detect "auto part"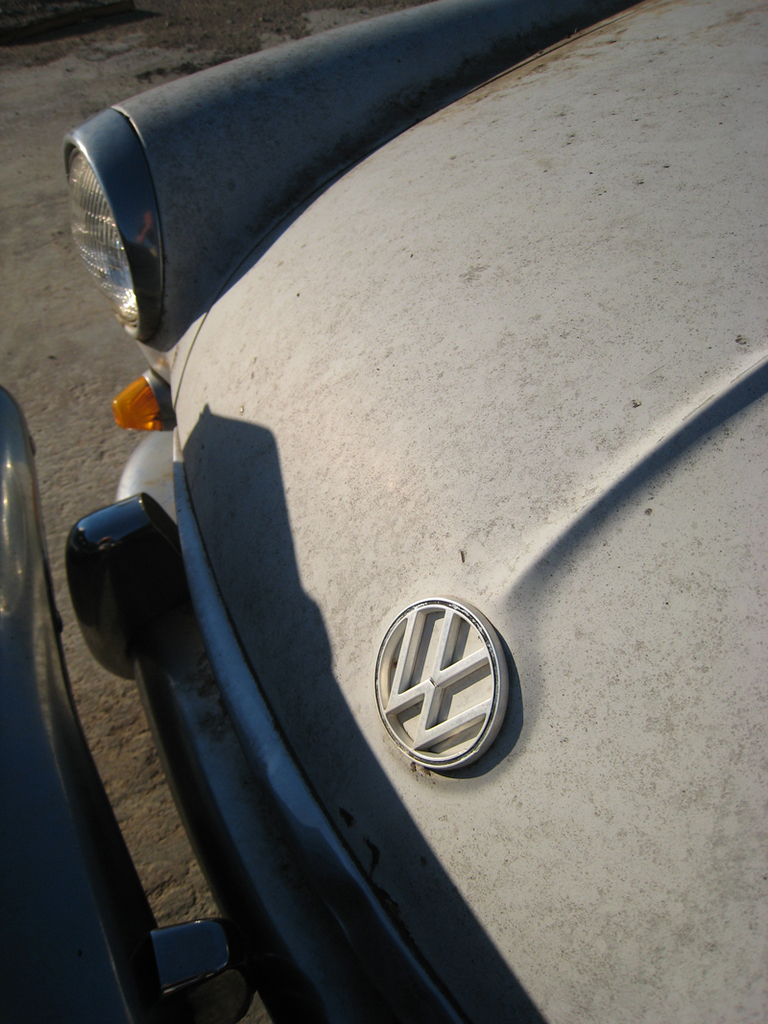
<region>95, 375, 175, 434</region>
